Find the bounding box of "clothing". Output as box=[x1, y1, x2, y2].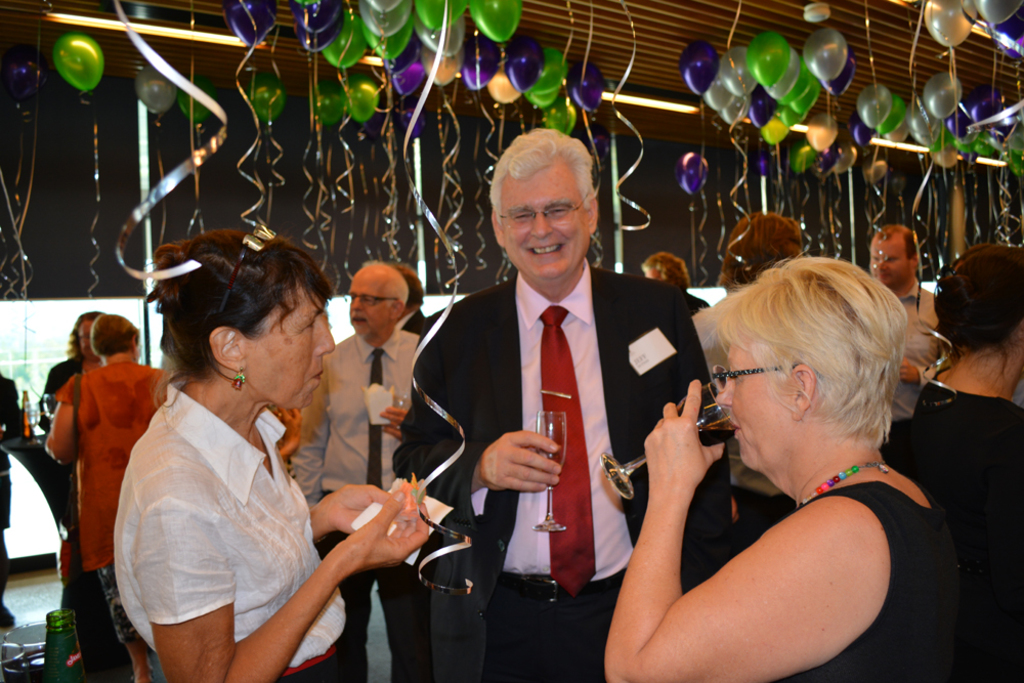
box=[41, 356, 84, 415].
